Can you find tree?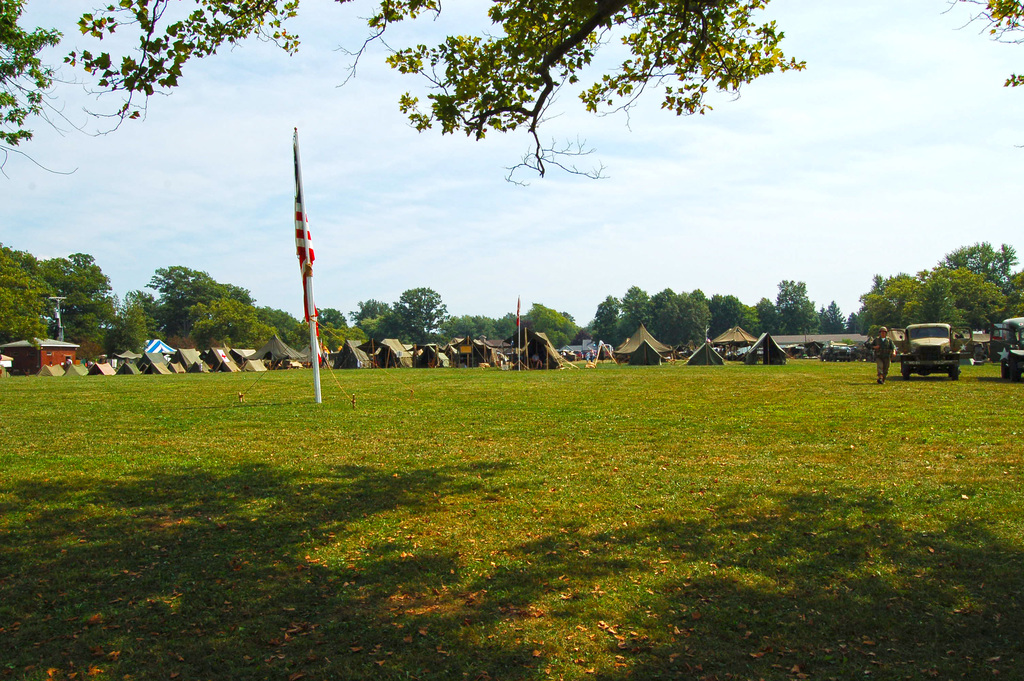
Yes, bounding box: l=582, t=320, r=598, b=339.
